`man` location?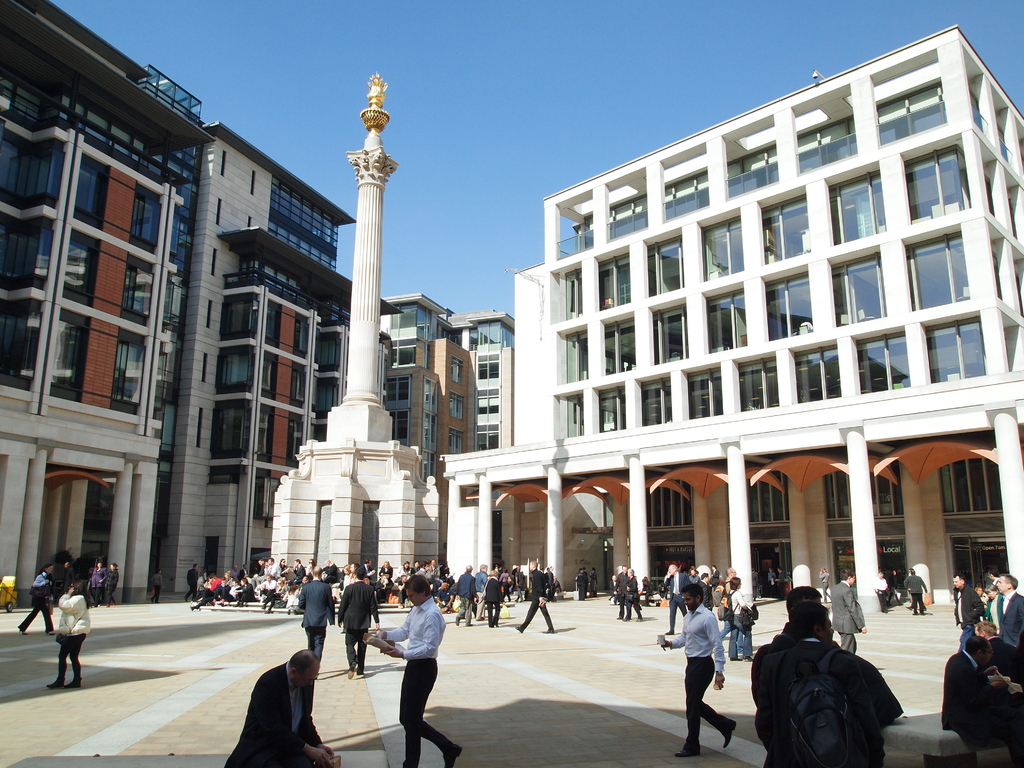
516:557:554:634
